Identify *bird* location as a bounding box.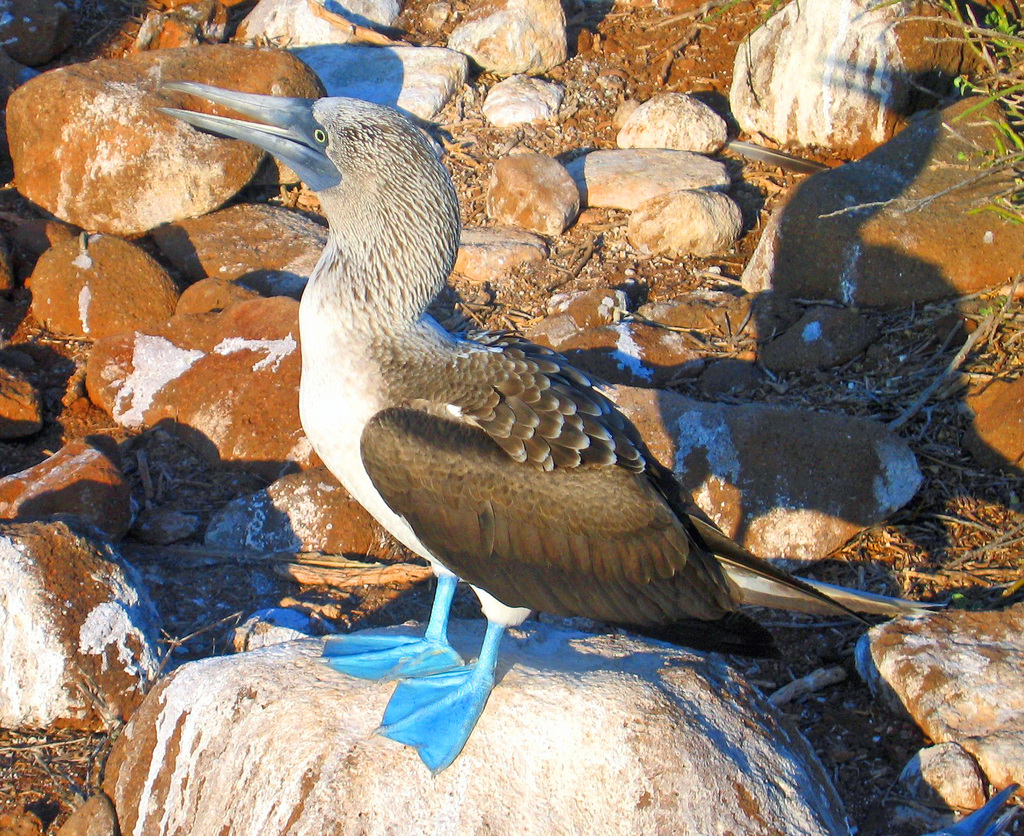
(x1=191, y1=88, x2=693, y2=668).
